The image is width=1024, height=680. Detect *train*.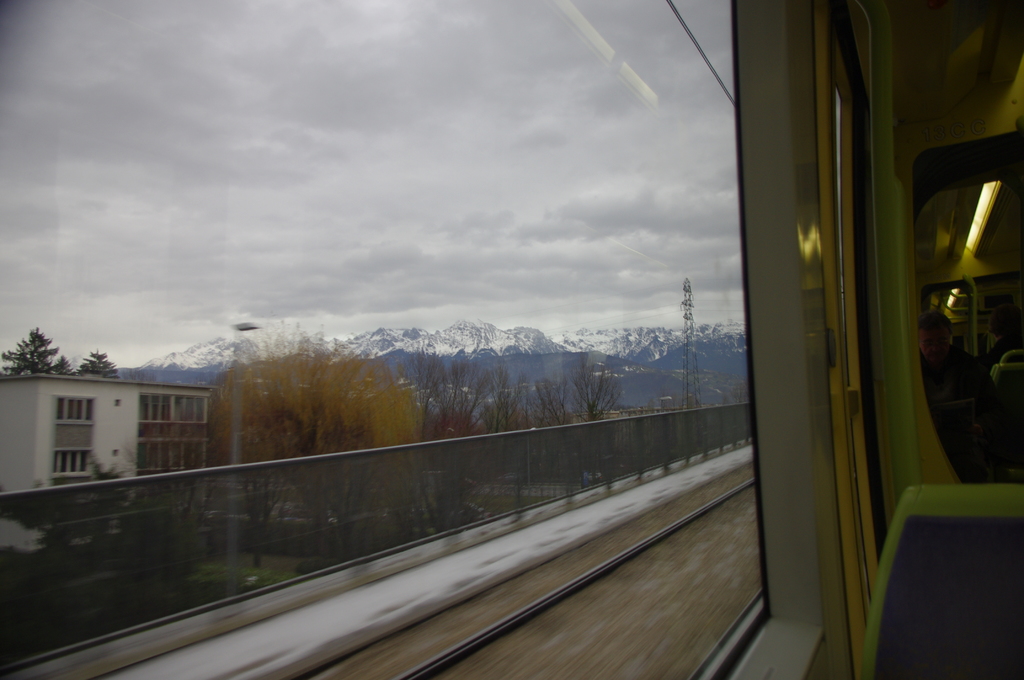
Detection: bbox=[0, 0, 1023, 679].
